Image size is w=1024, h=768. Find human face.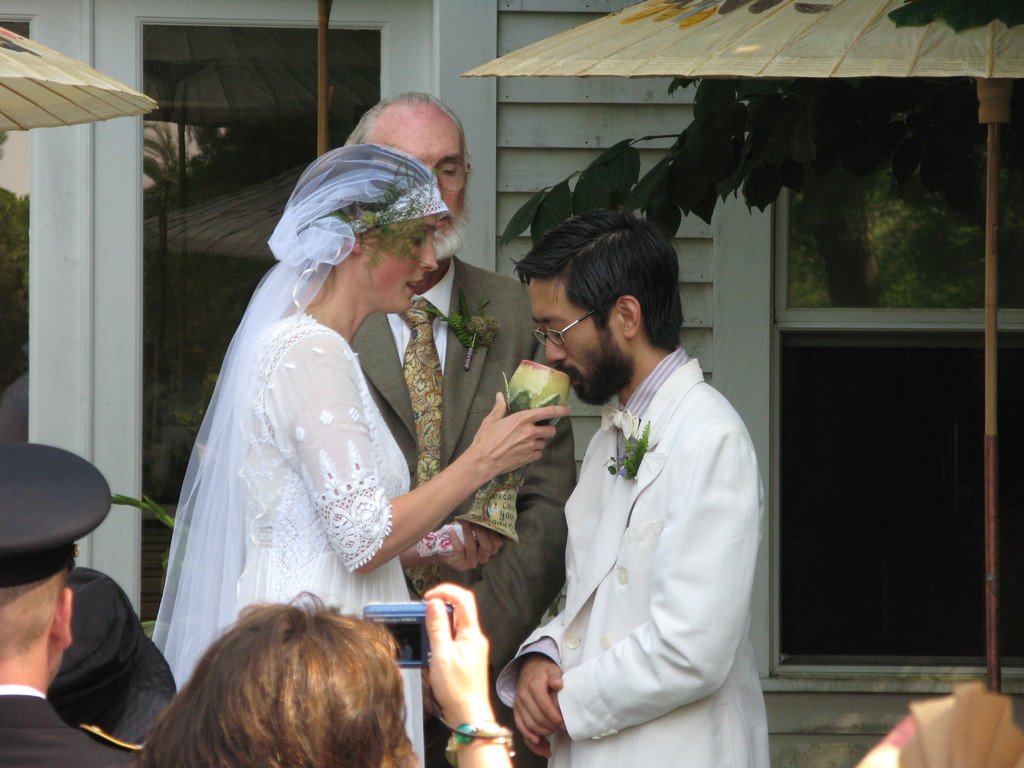
{"left": 522, "top": 275, "right": 636, "bottom": 407}.
